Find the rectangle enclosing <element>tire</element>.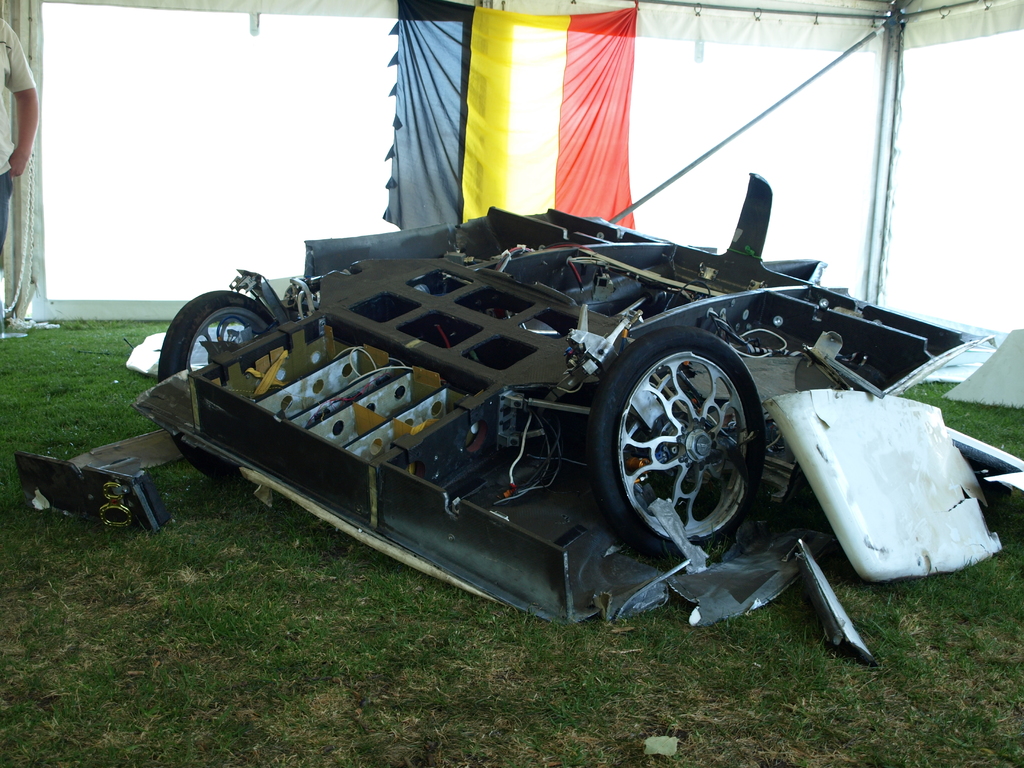
(left=152, top=289, right=282, bottom=385).
